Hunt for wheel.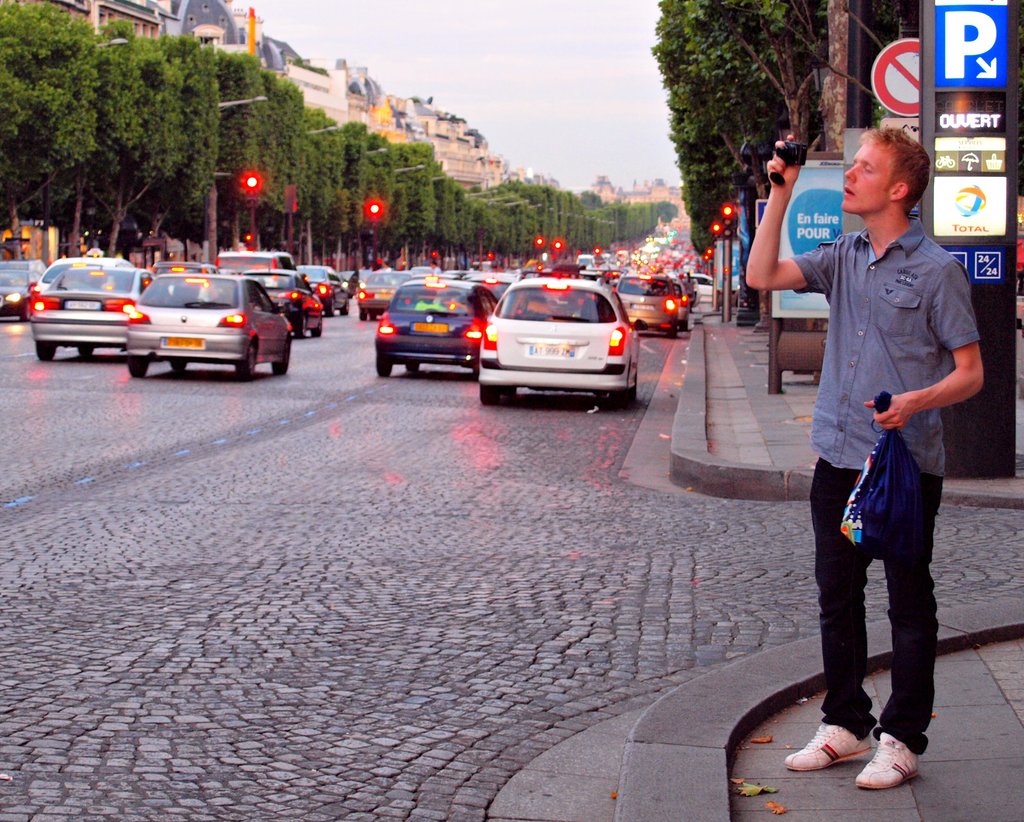
Hunted down at (472,366,478,381).
